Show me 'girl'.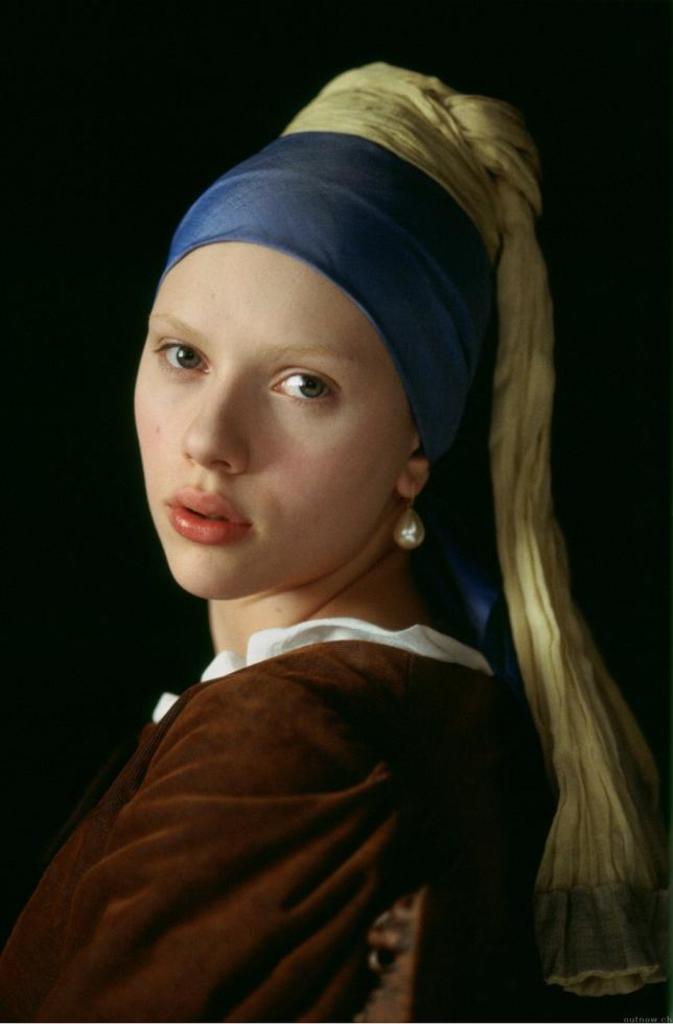
'girl' is here: <box>0,62,672,1023</box>.
